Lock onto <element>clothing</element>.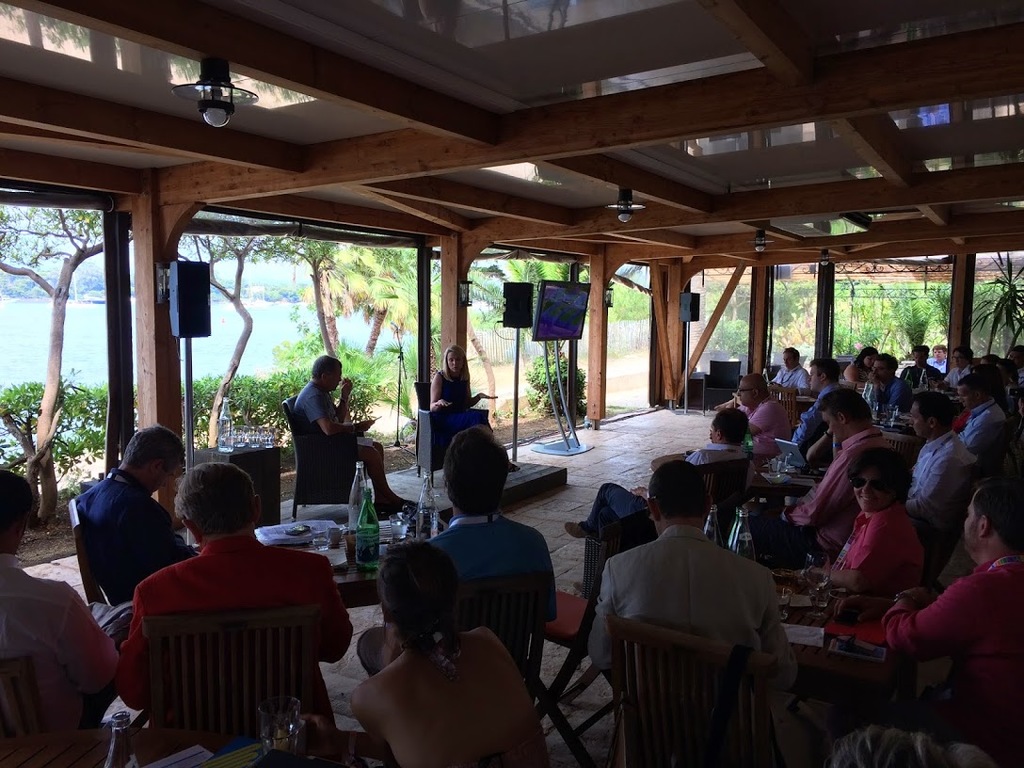
Locked: (937, 364, 971, 388).
